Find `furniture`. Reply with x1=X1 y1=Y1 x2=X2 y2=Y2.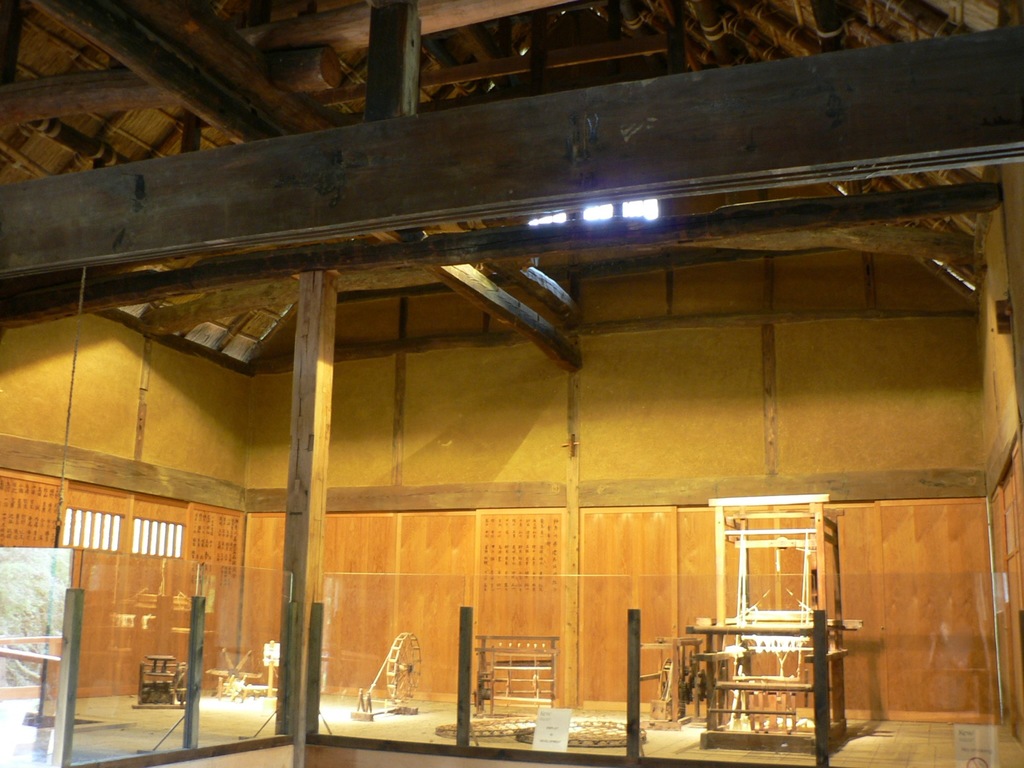
x1=136 y1=653 x2=185 y2=705.
